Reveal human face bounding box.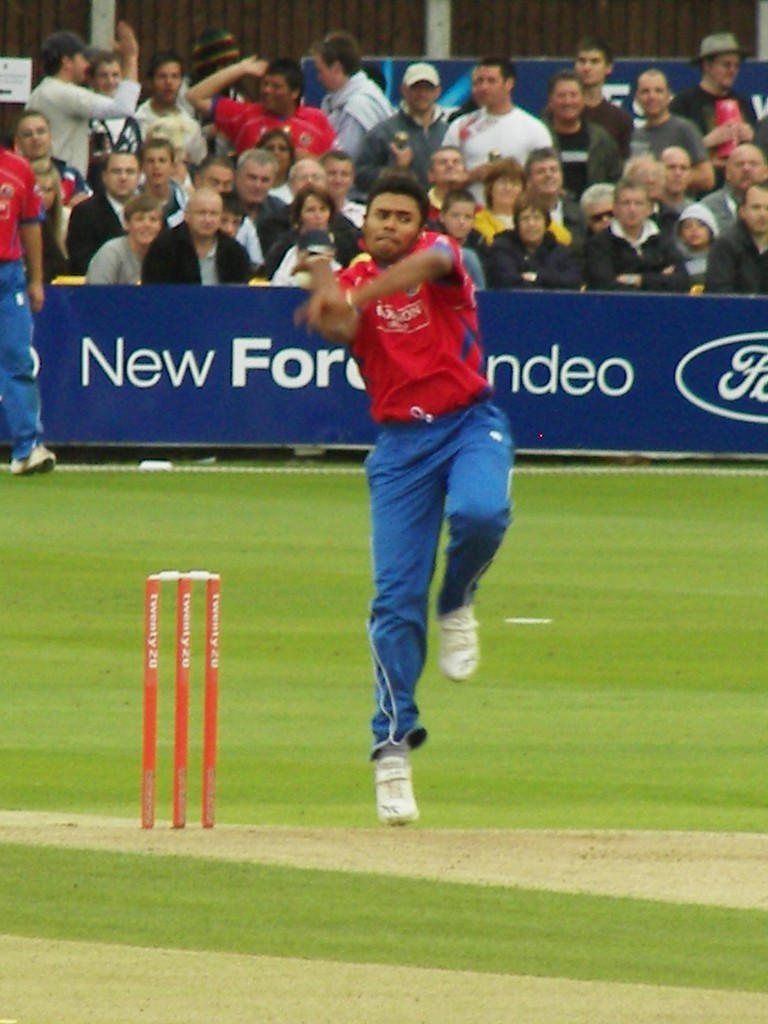
Revealed: [left=637, top=78, right=668, bottom=113].
